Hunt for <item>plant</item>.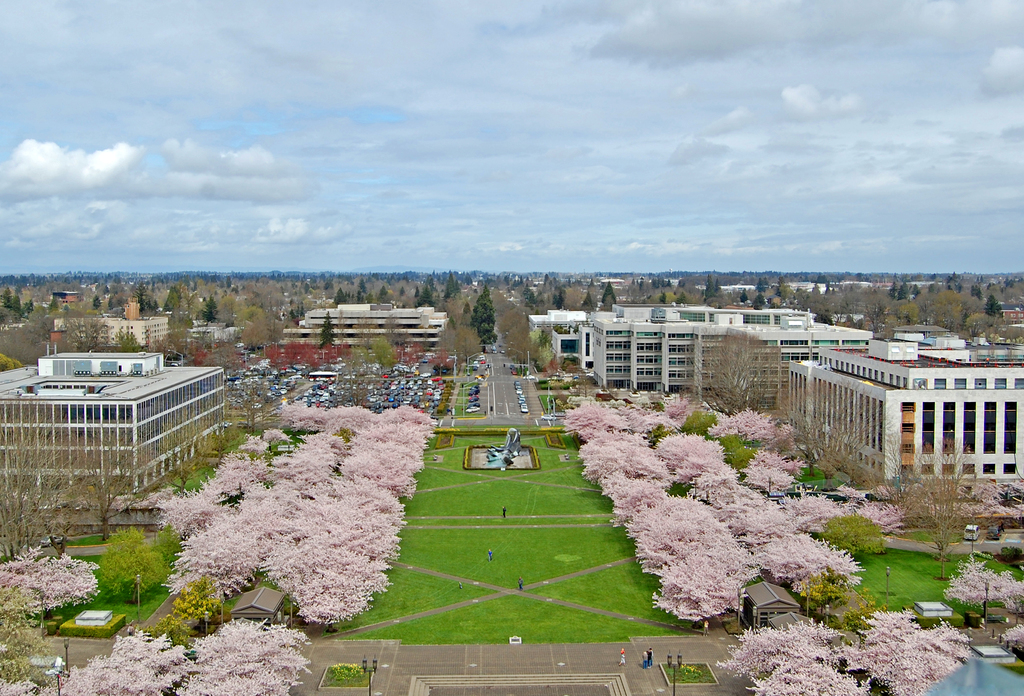
Hunted down at [left=781, top=565, right=843, bottom=624].
